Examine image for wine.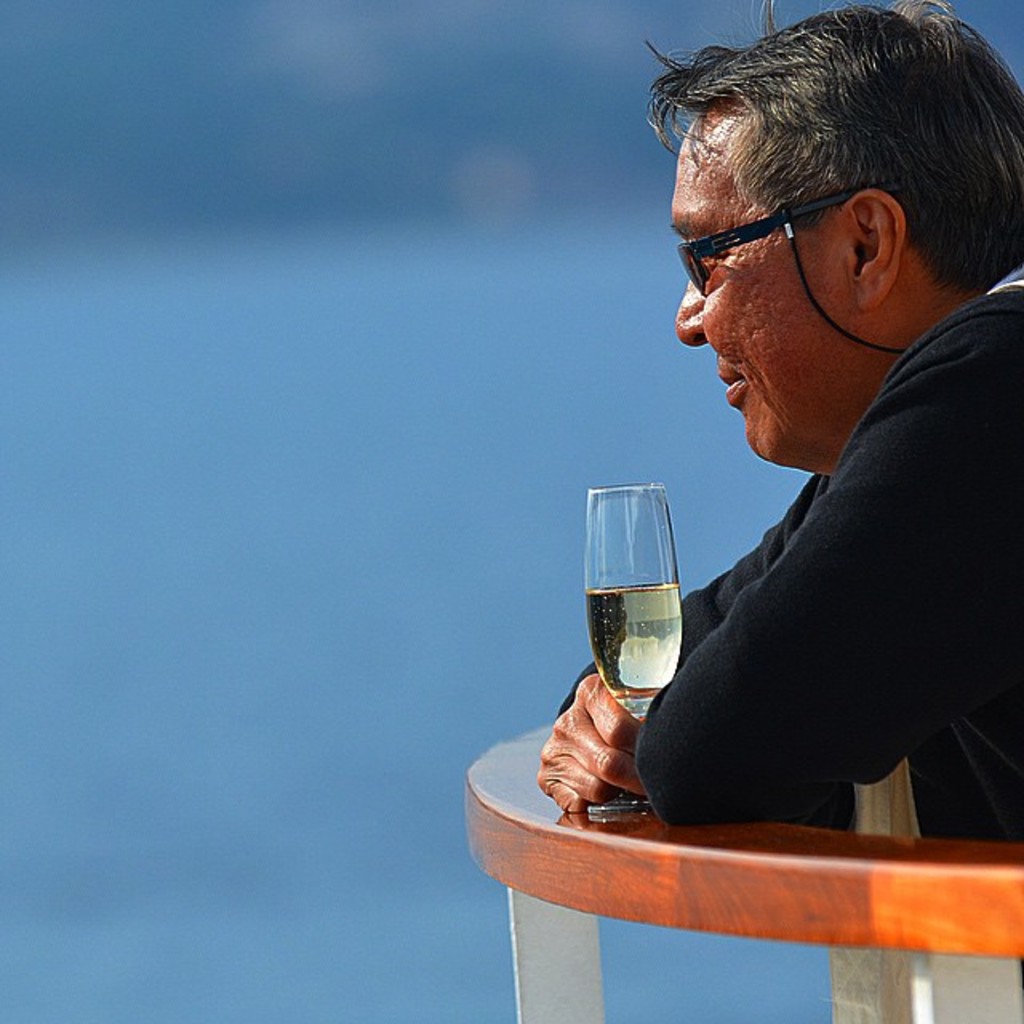
Examination result: (587,581,682,718).
